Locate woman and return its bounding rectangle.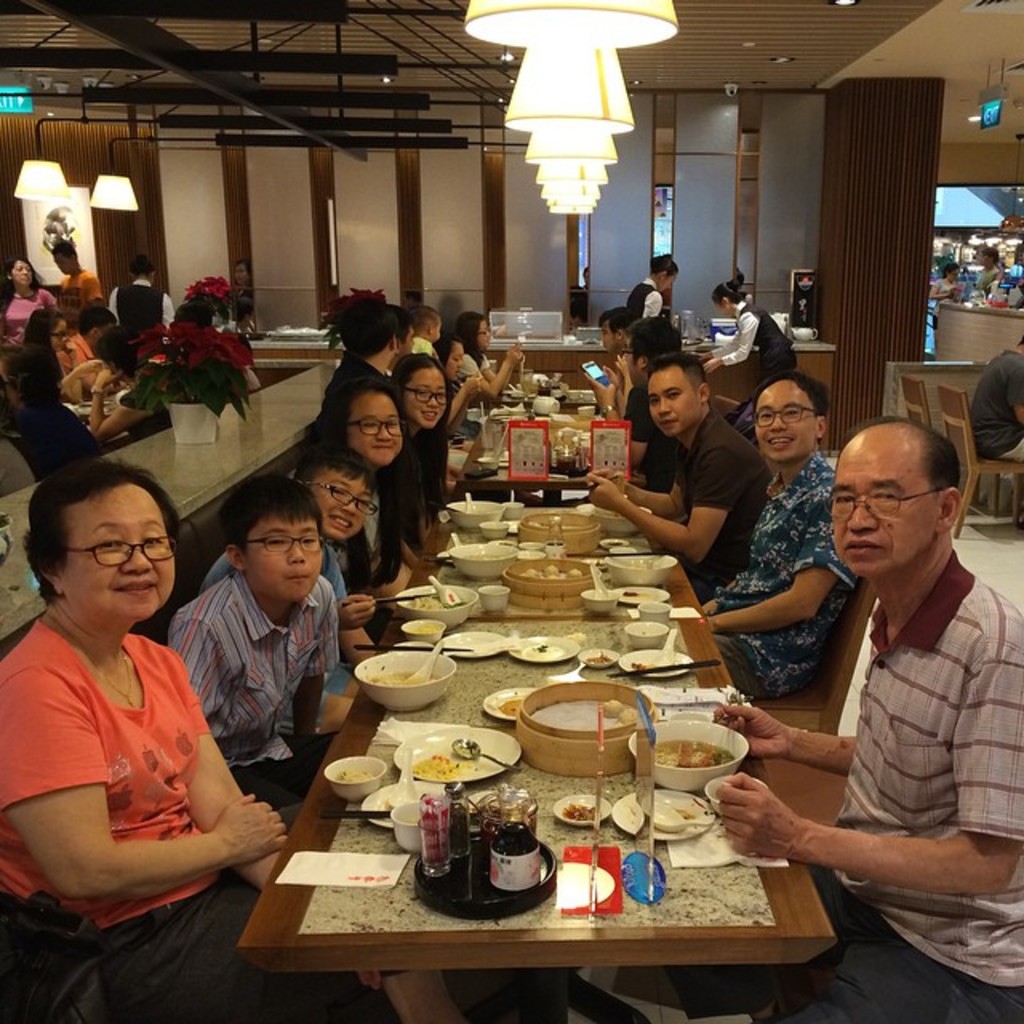
select_region(0, 256, 42, 344).
